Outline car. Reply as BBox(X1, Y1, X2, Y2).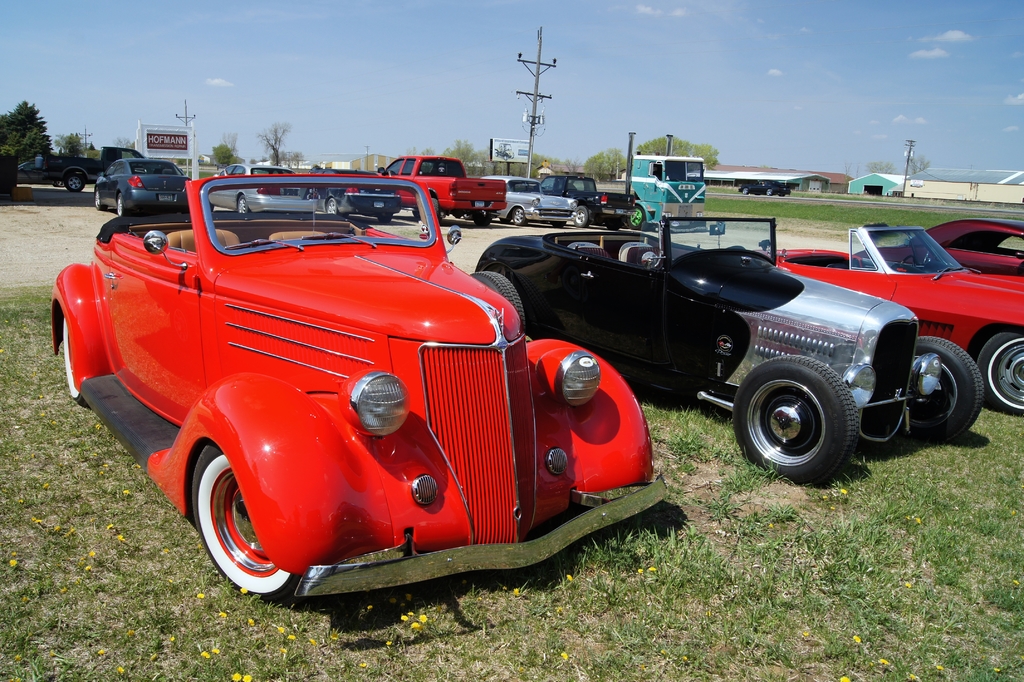
BBox(306, 169, 401, 223).
